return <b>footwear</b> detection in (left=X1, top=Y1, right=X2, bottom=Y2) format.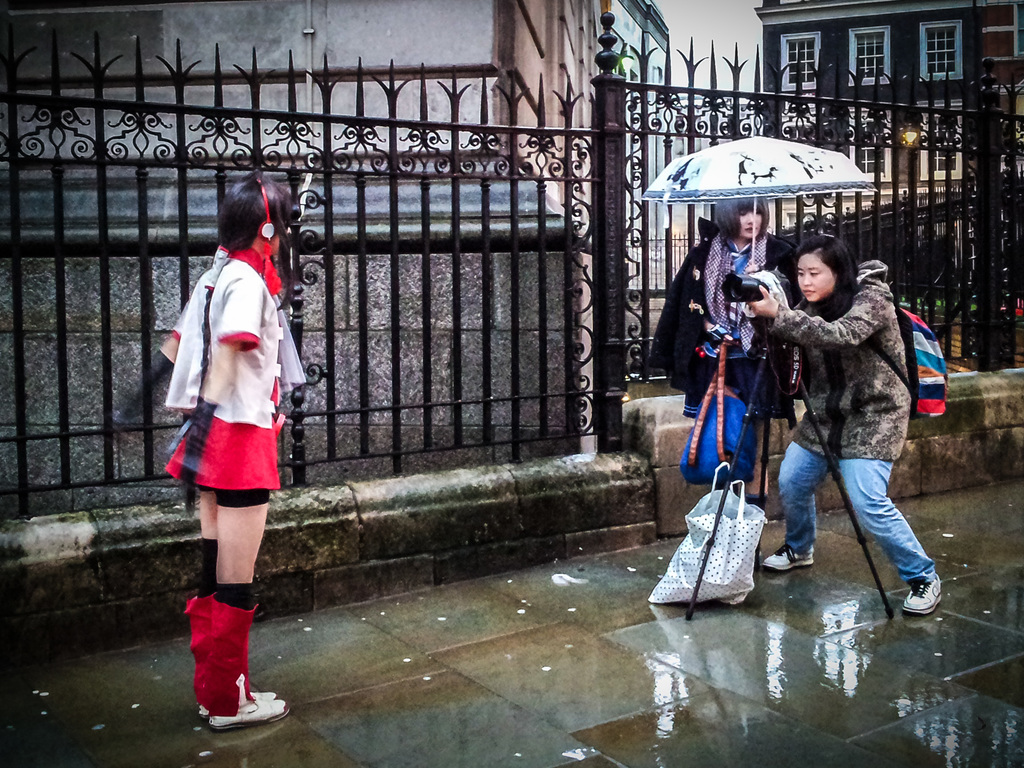
(left=181, top=590, right=279, bottom=725).
